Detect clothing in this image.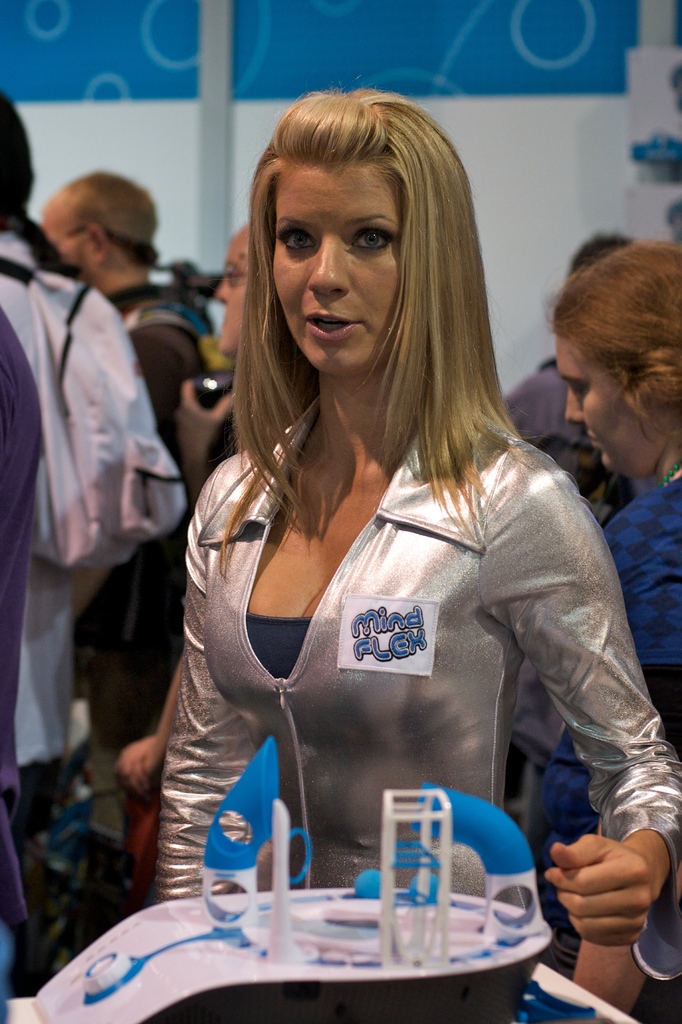
Detection: bbox=(2, 188, 195, 1007).
